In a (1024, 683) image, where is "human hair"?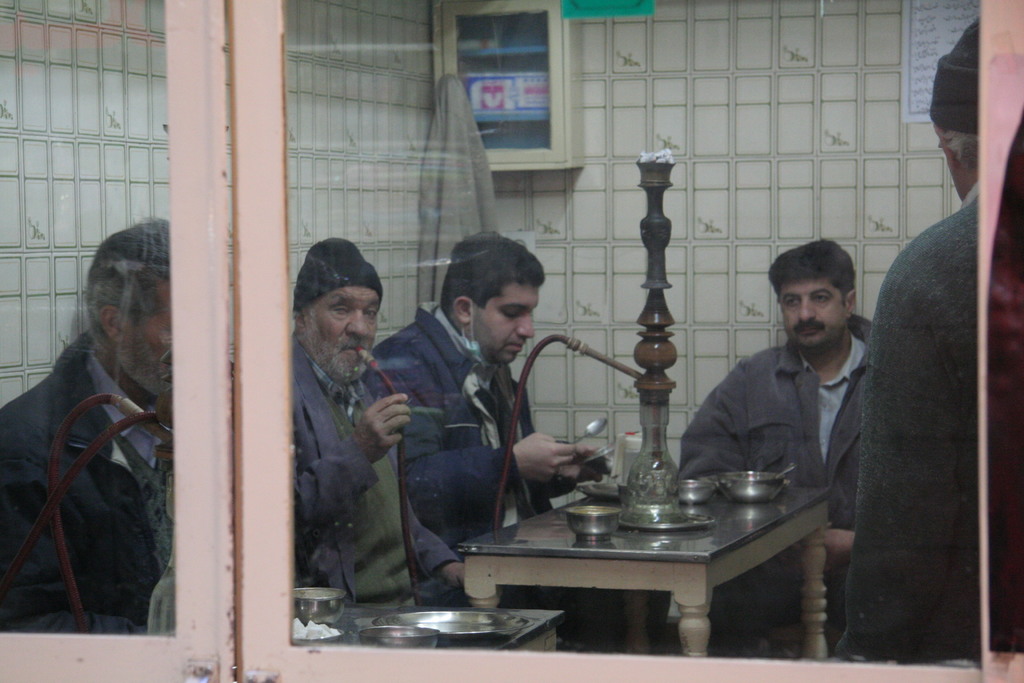
289, 299, 321, 336.
